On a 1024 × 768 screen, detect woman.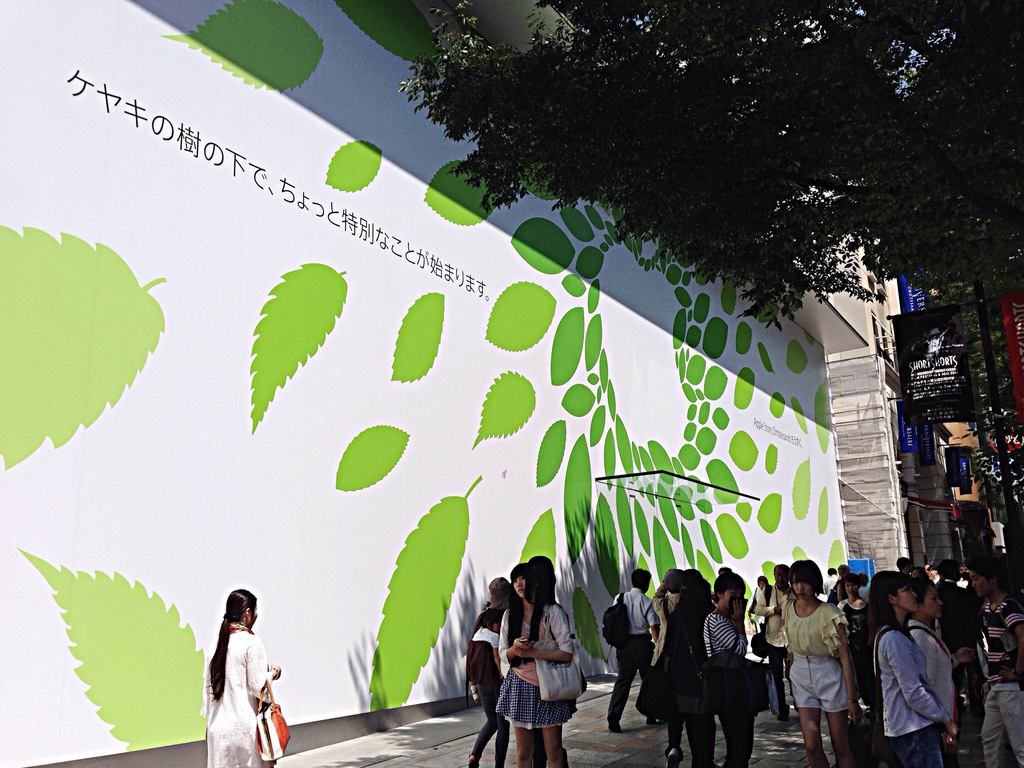
[458, 576, 509, 764].
